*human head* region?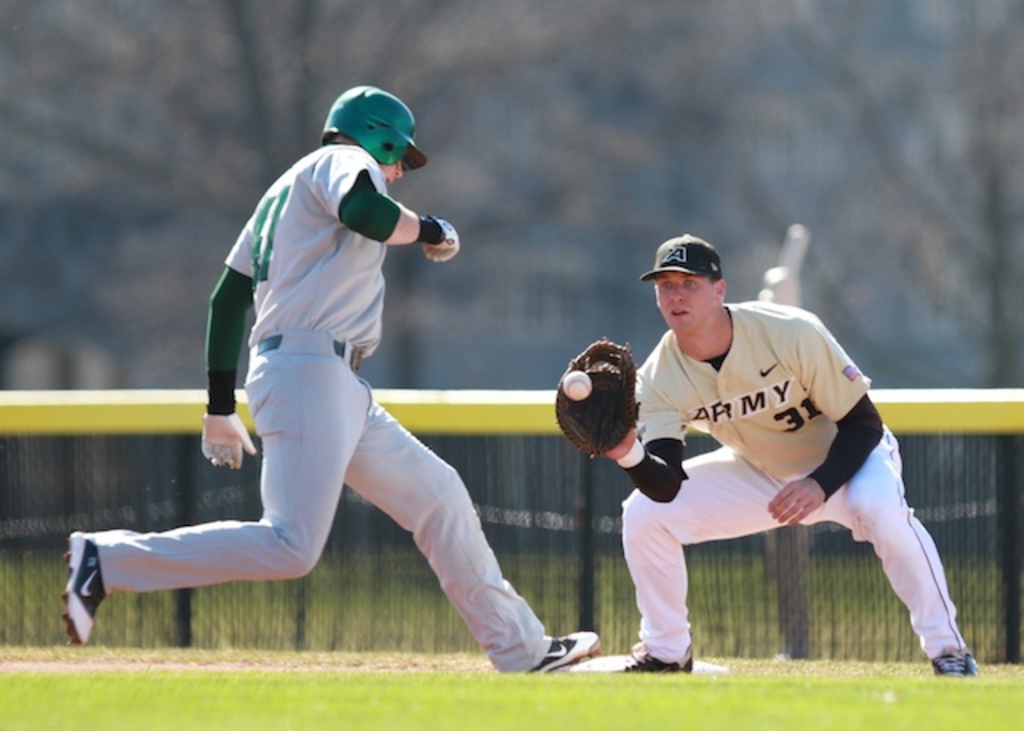
650/275/725/331
